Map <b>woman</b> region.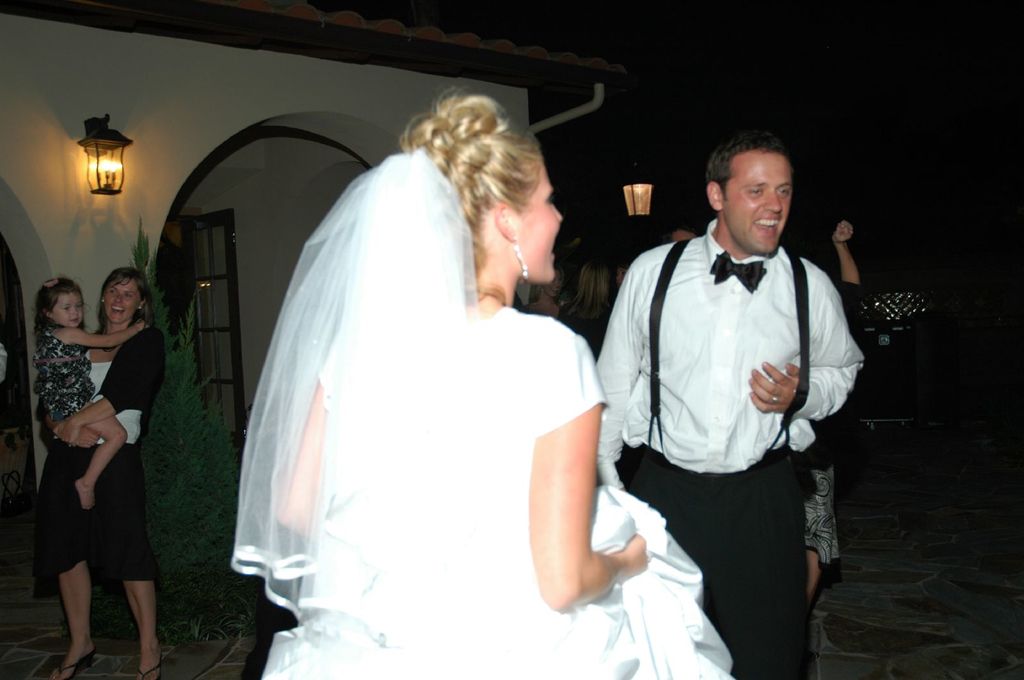
Mapped to box(225, 91, 737, 679).
